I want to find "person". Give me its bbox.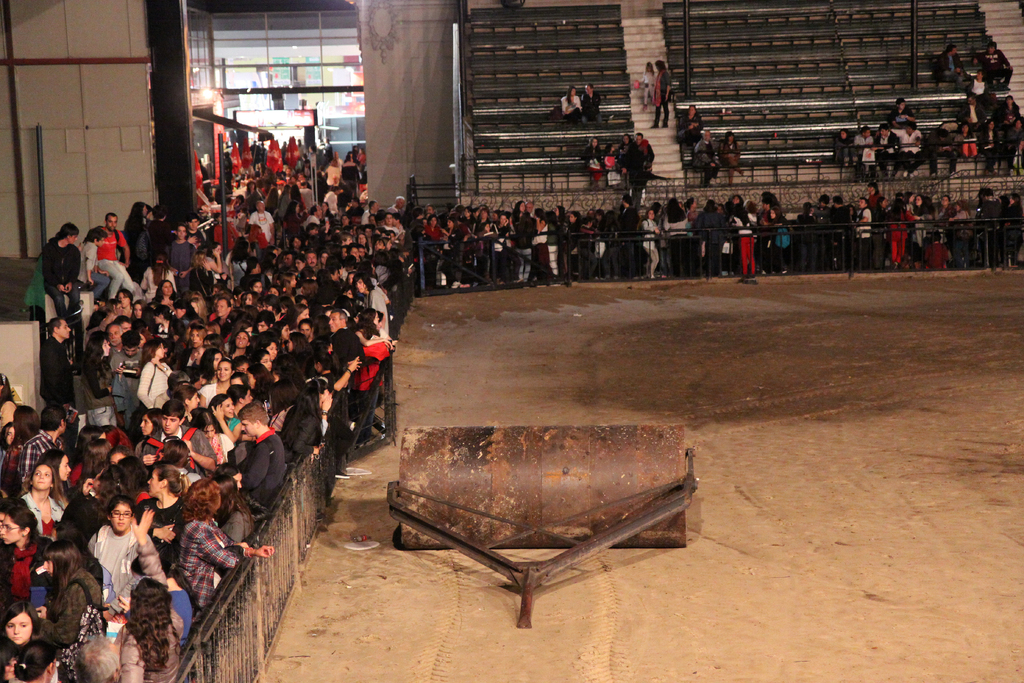
[932, 44, 974, 100].
